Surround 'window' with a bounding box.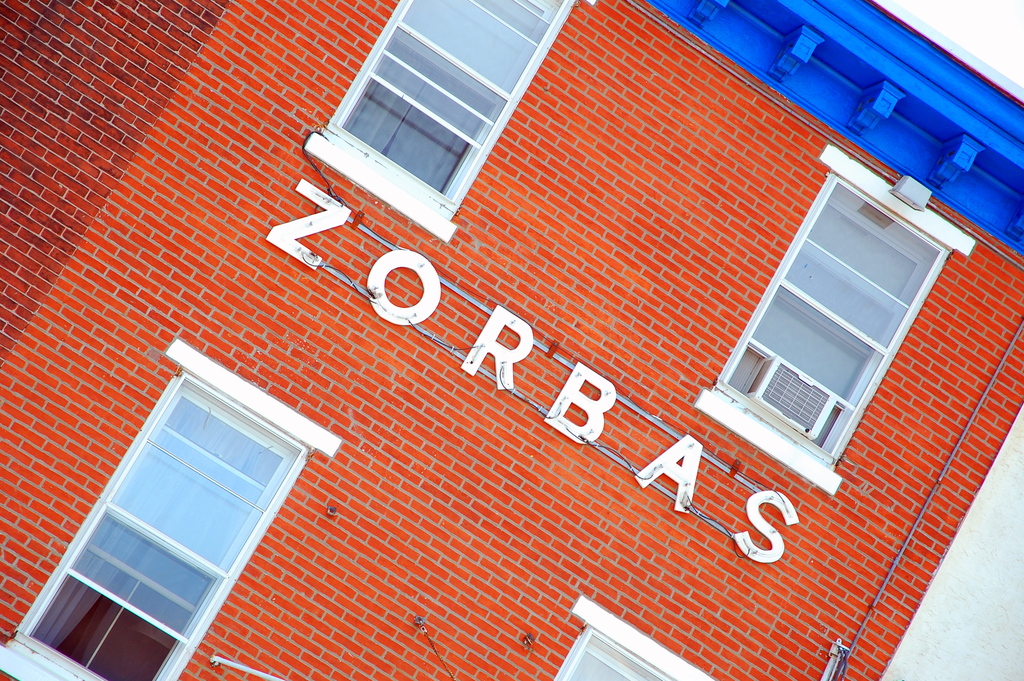
716:172:957:471.
